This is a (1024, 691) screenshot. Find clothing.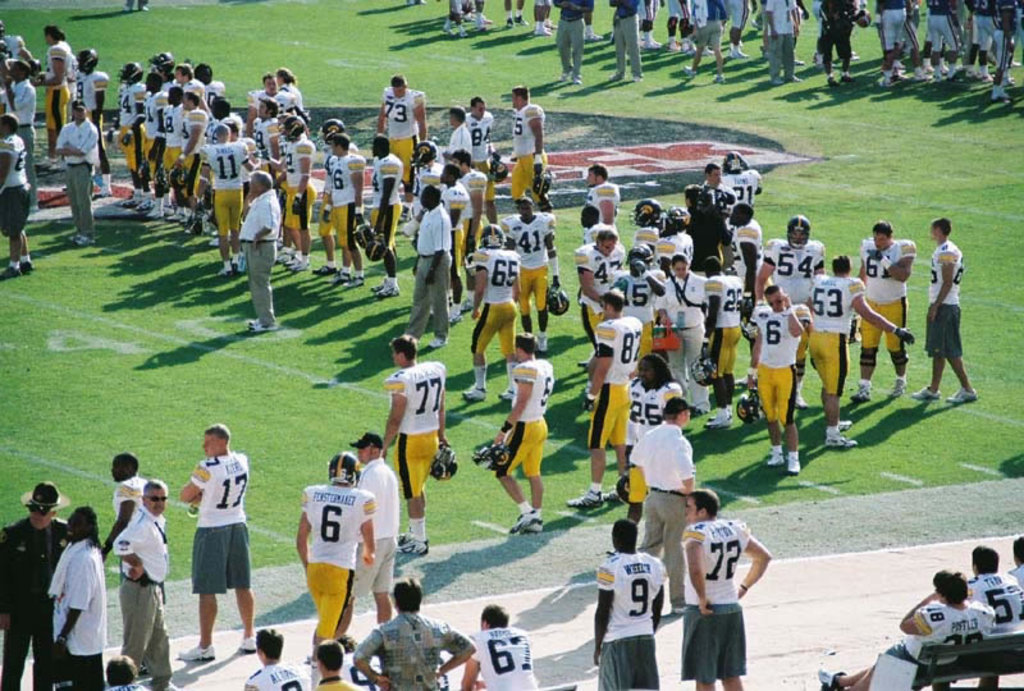
Bounding box: (732, 216, 764, 285).
